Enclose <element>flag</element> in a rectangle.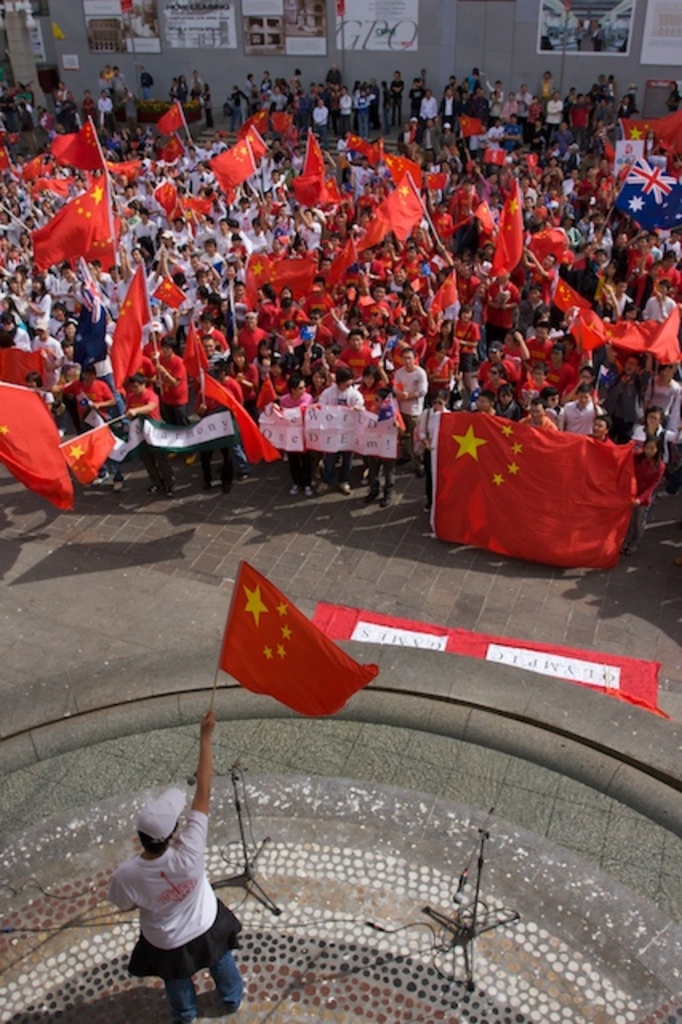
487/189/536/283.
